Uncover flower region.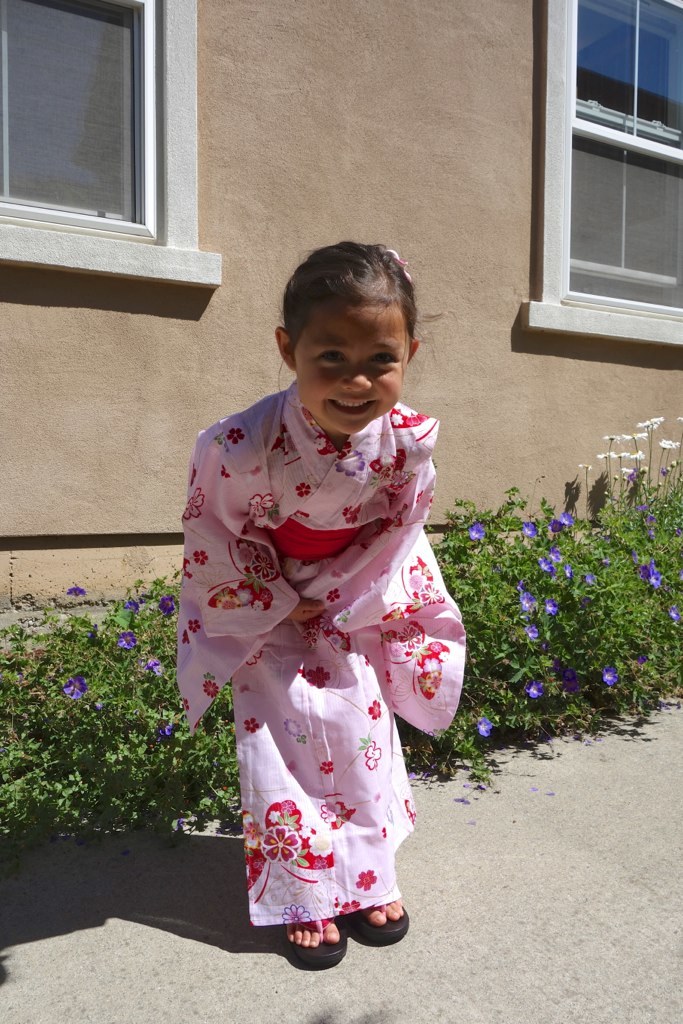
Uncovered: pyautogui.locateOnScreen(648, 529, 662, 538).
